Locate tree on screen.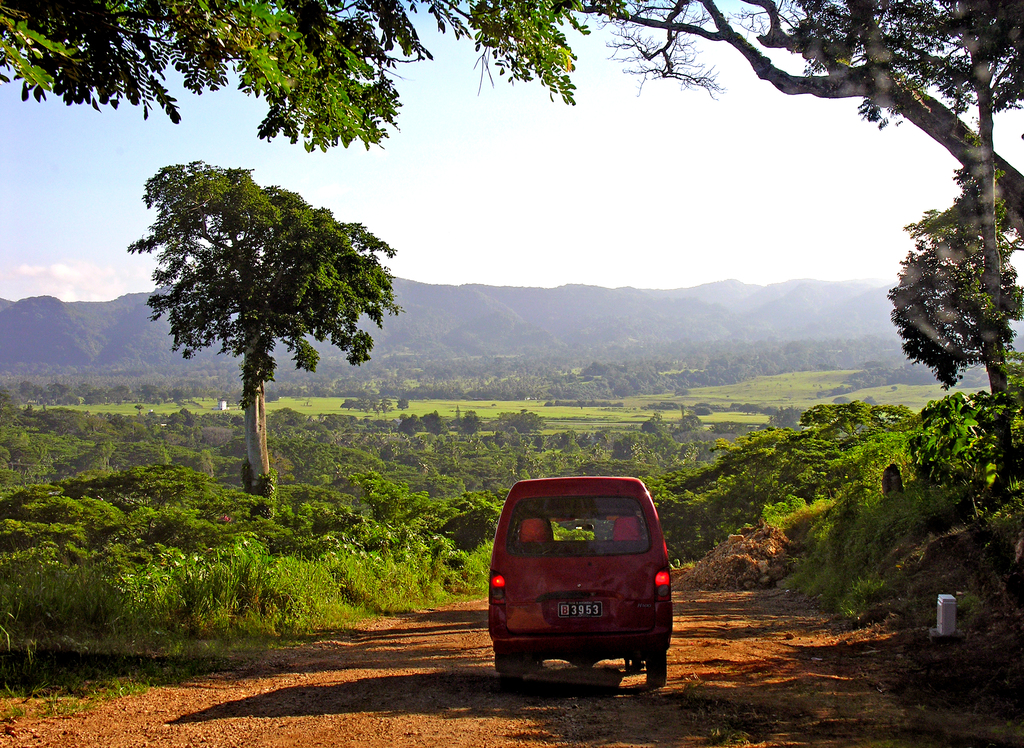
On screen at 138, 124, 396, 523.
